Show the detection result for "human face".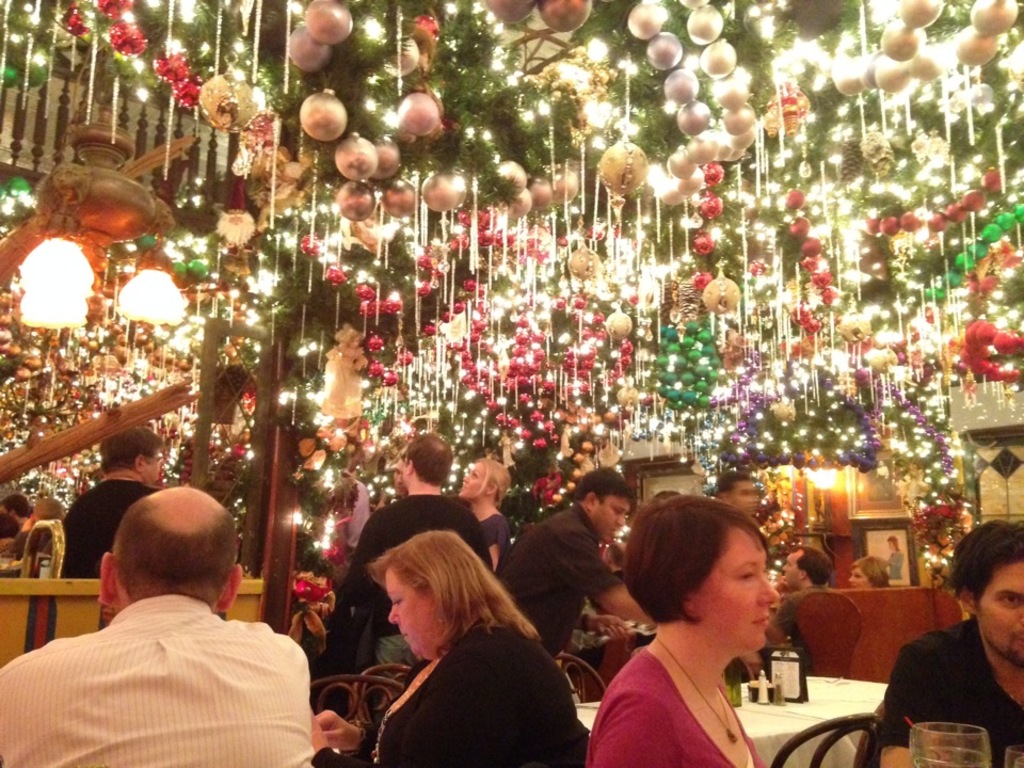
rect(457, 462, 491, 500).
